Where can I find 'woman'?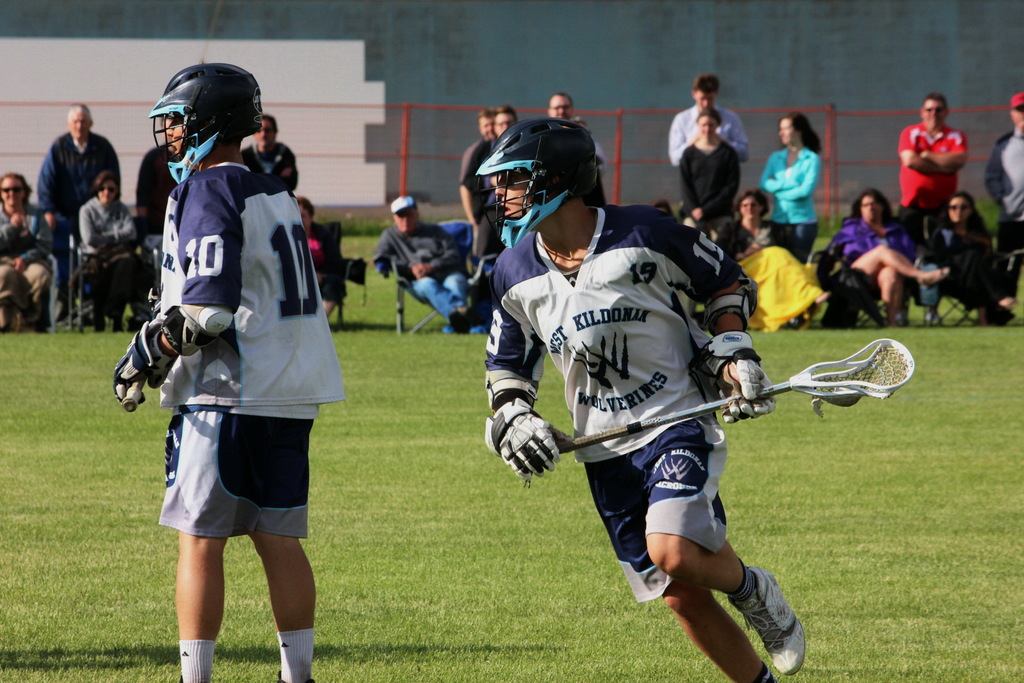
You can find it at locate(757, 110, 824, 266).
